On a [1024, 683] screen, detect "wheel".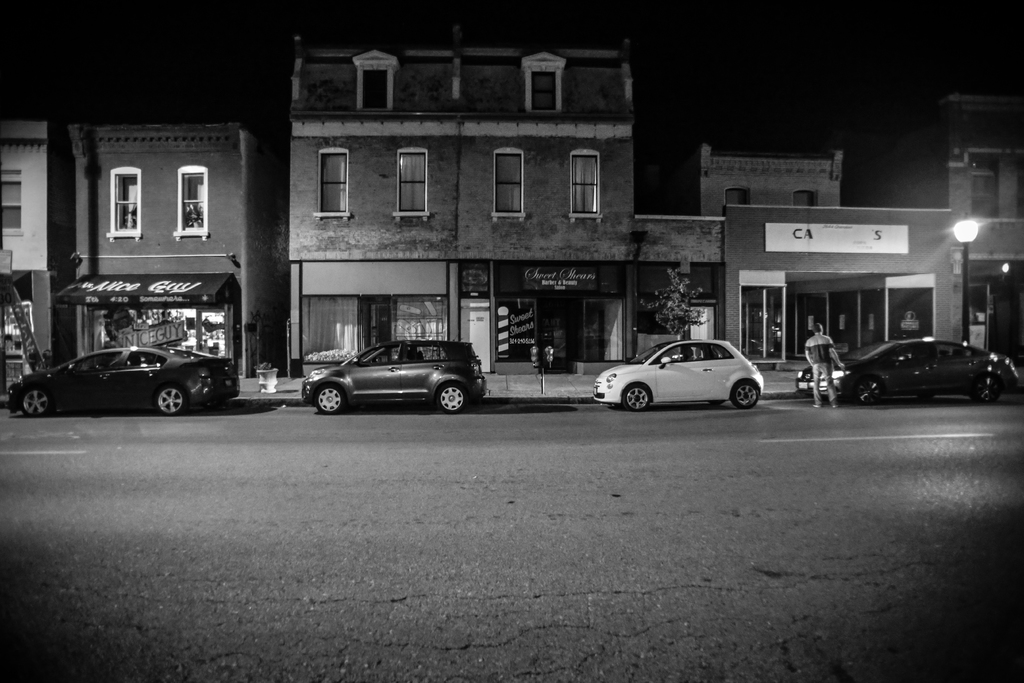
rect(440, 385, 468, 413).
